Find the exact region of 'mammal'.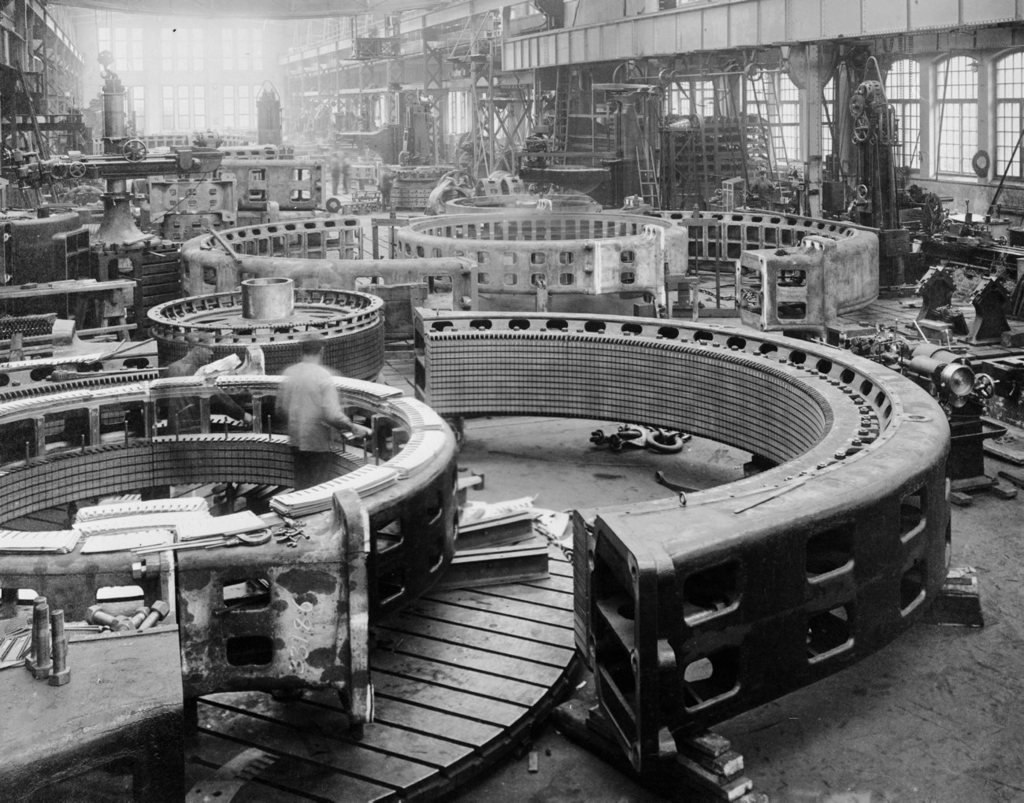
Exact region: detection(328, 153, 339, 190).
